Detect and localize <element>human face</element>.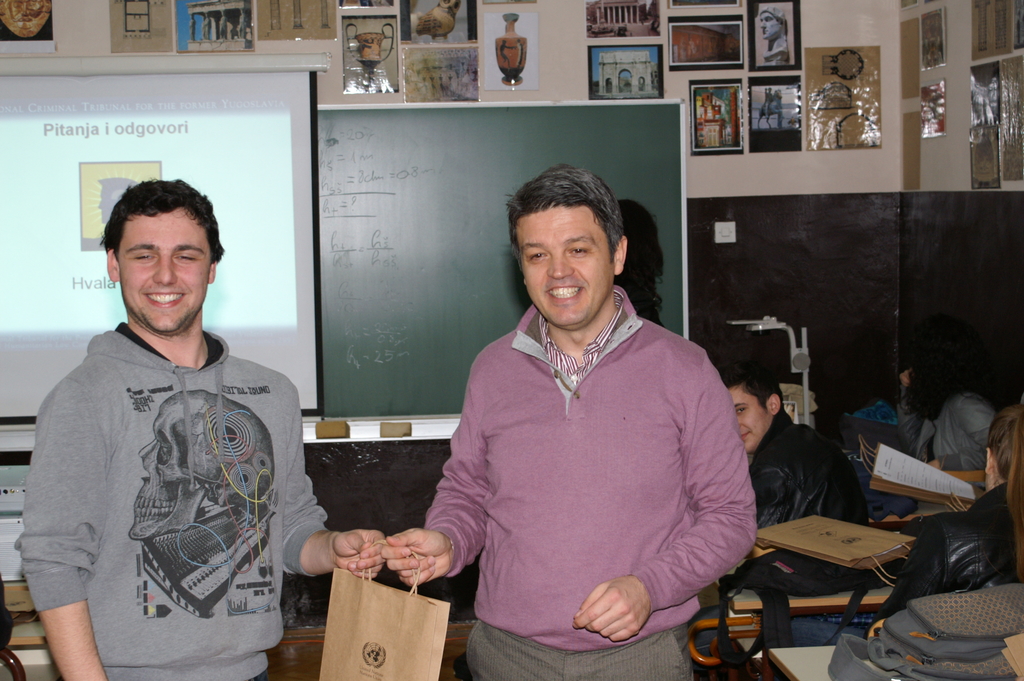
Localized at (left=513, top=204, right=618, bottom=324).
